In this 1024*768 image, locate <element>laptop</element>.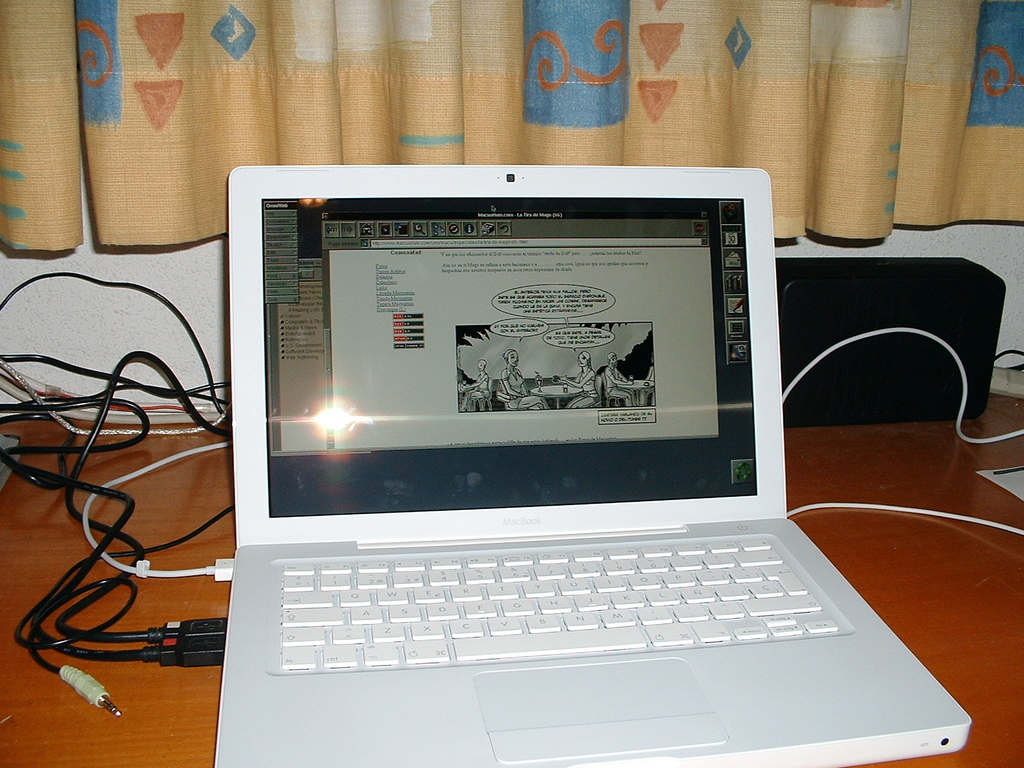
Bounding box: {"left": 226, "top": 160, "right": 910, "bottom": 765}.
